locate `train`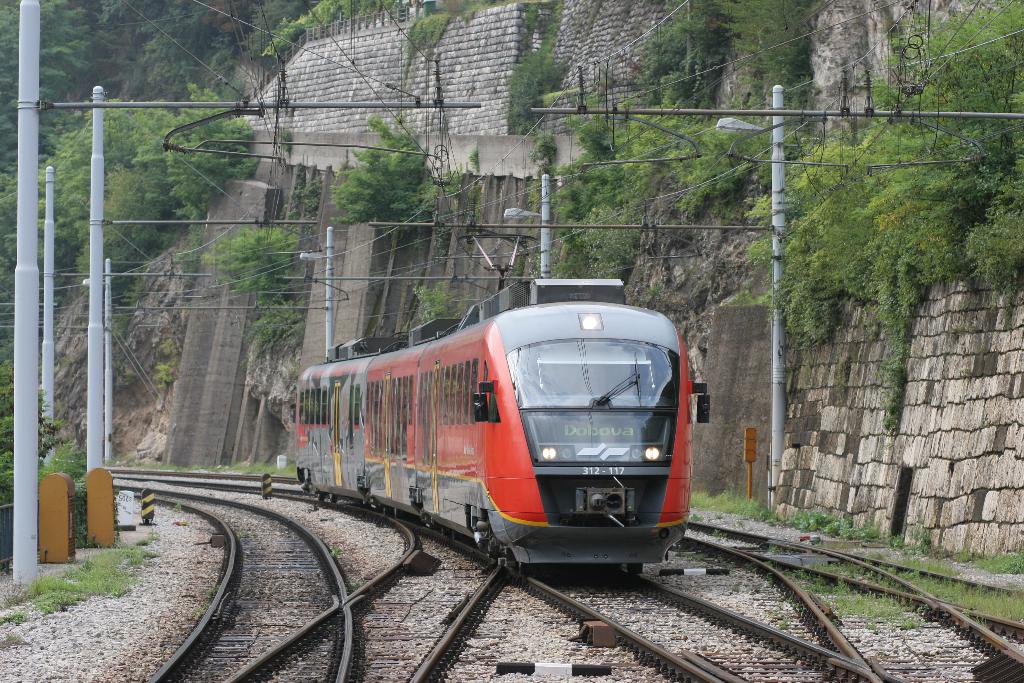
(285, 224, 710, 587)
